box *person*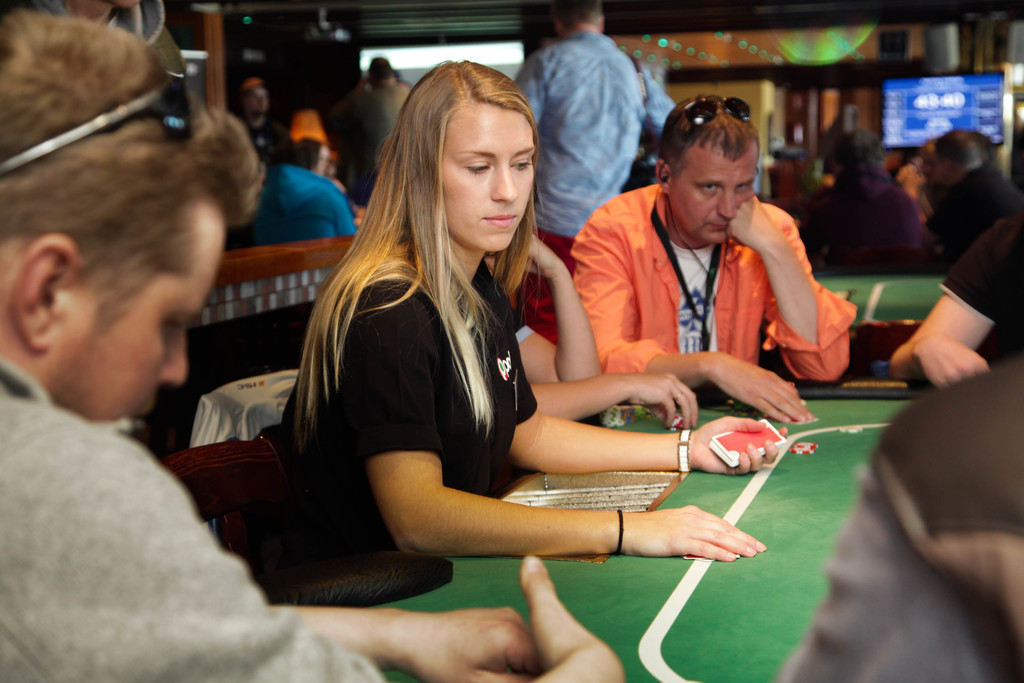
<region>516, 0, 680, 343</region>
